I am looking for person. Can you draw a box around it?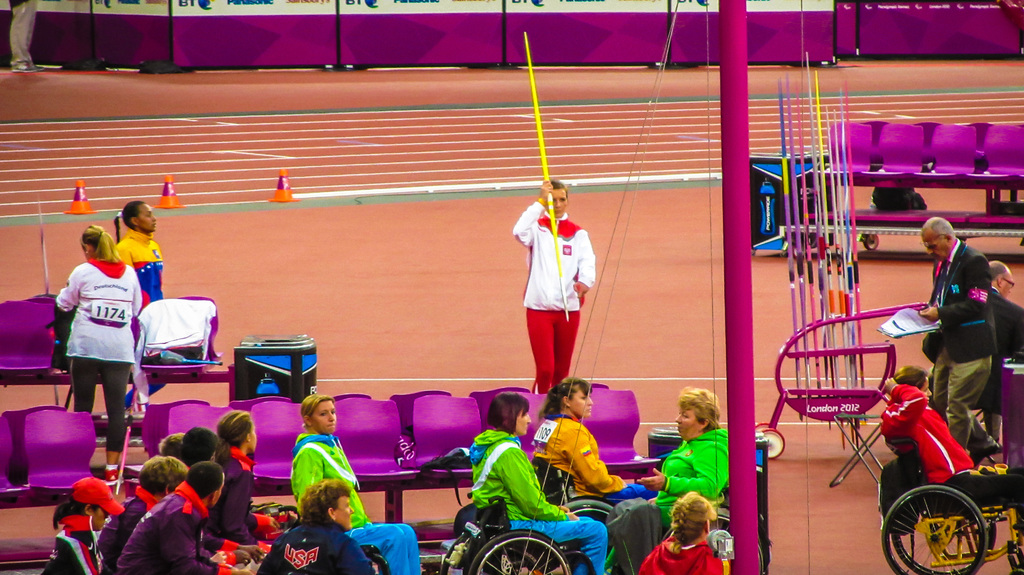
Sure, the bounding box is [left=974, top=255, right=1023, bottom=372].
